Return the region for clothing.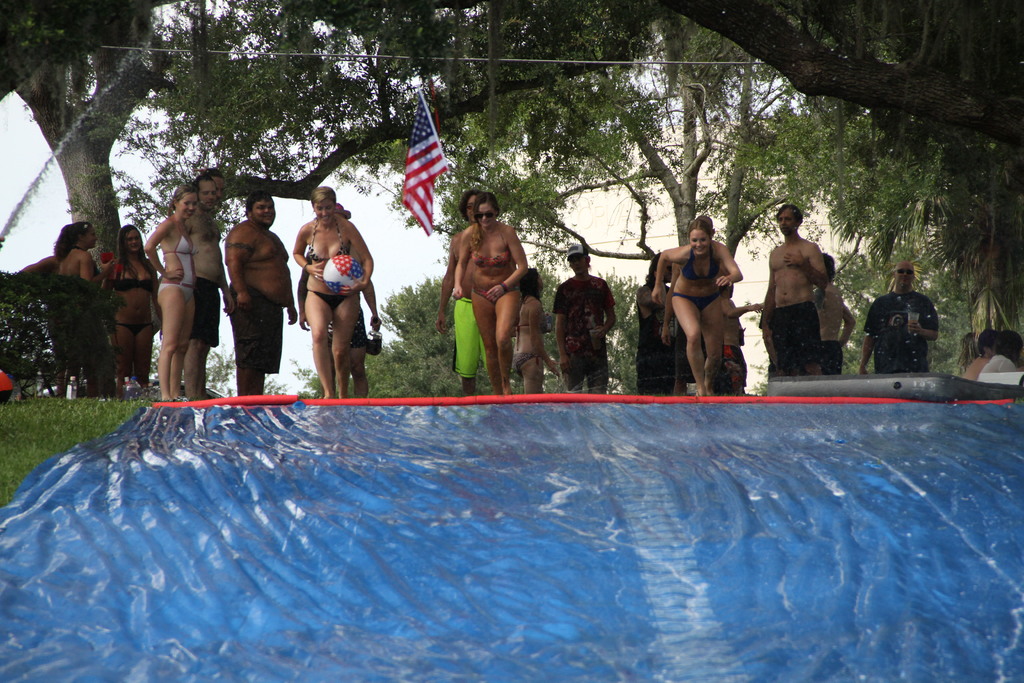
<bbox>476, 284, 518, 302</bbox>.
